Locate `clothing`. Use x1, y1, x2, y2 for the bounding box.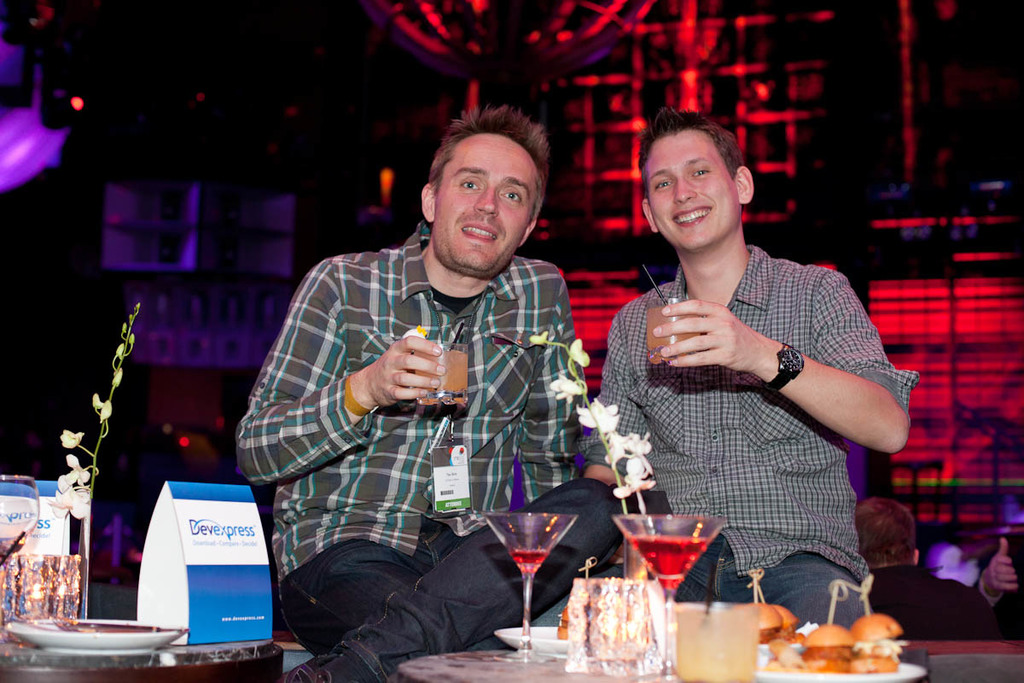
229, 216, 622, 682.
